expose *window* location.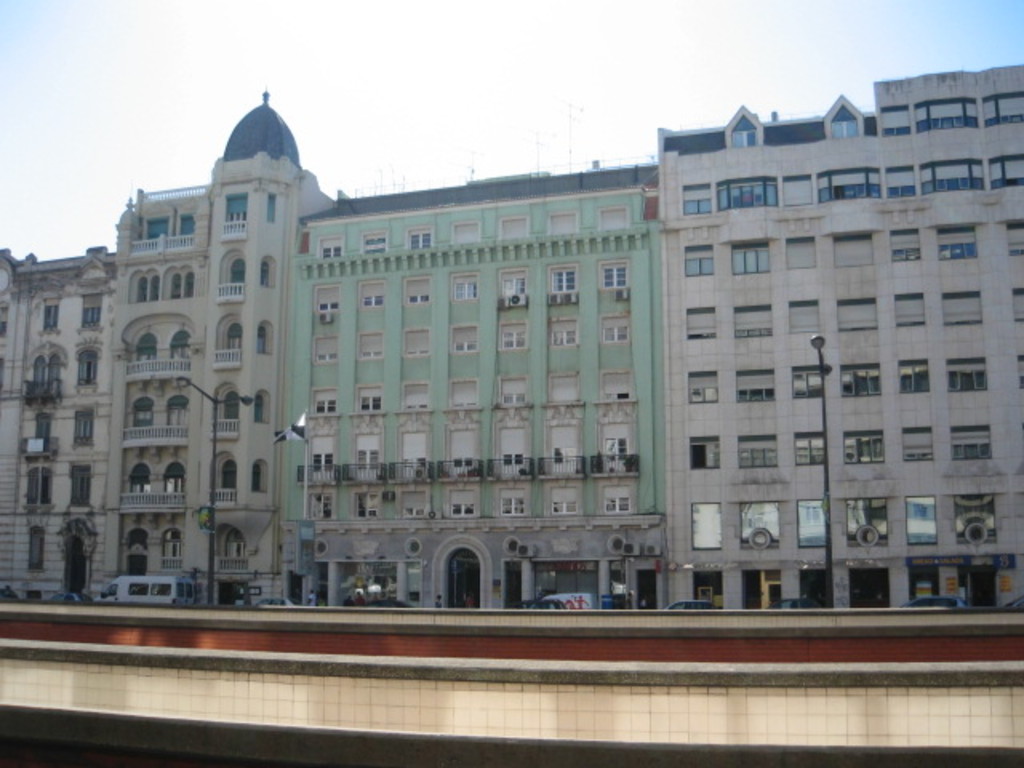
Exposed at {"x1": 682, "y1": 240, "x2": 714, "y2": 275}.
